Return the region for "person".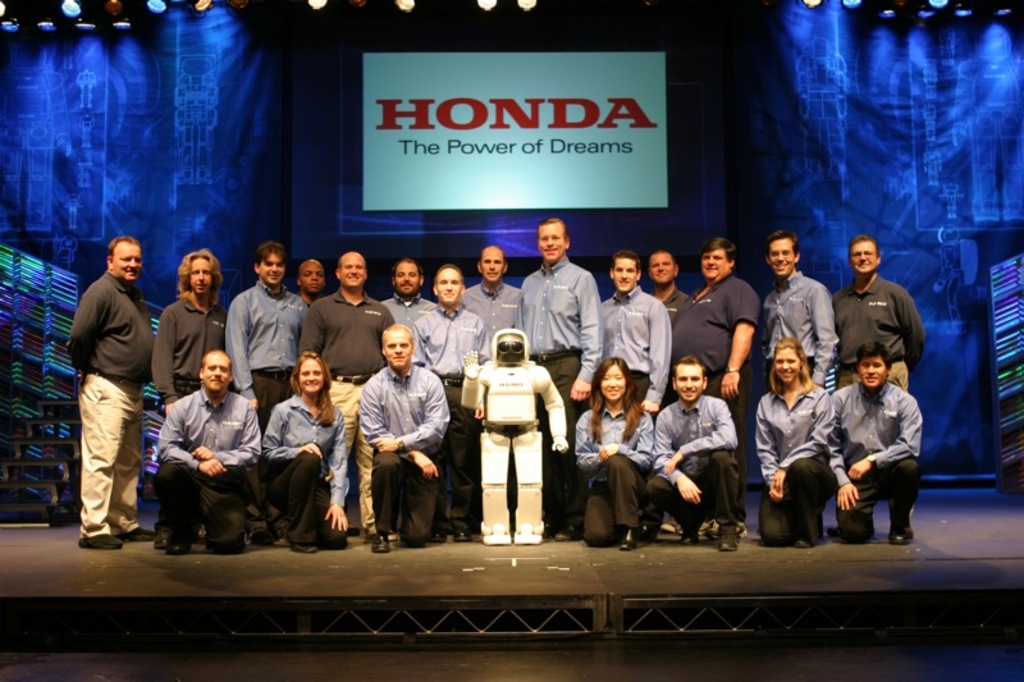
x1=650 y1=252 x2=689 y2=313.
